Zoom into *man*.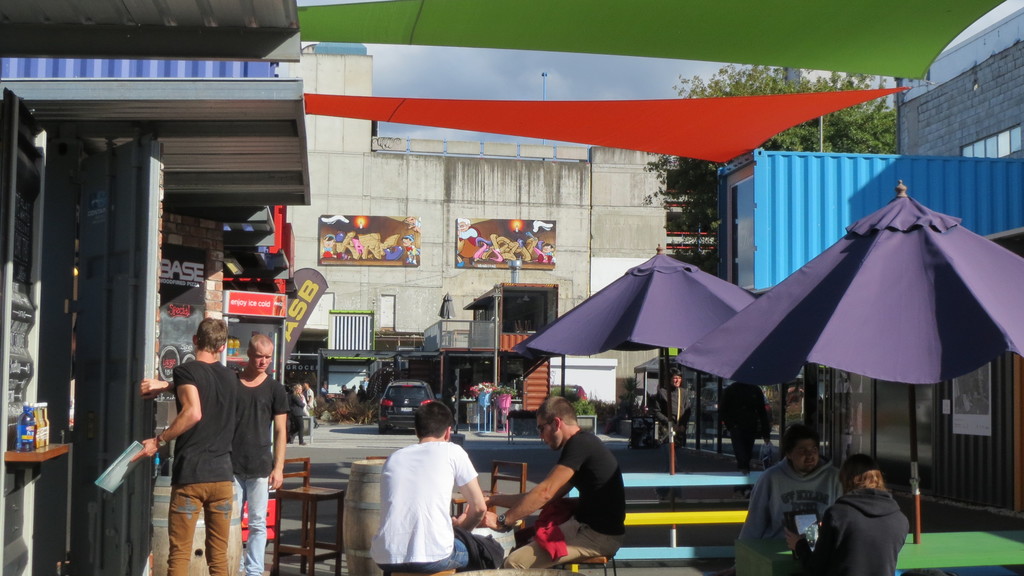
Zoom target: left=236, top=334, right=284, bottom=575.
